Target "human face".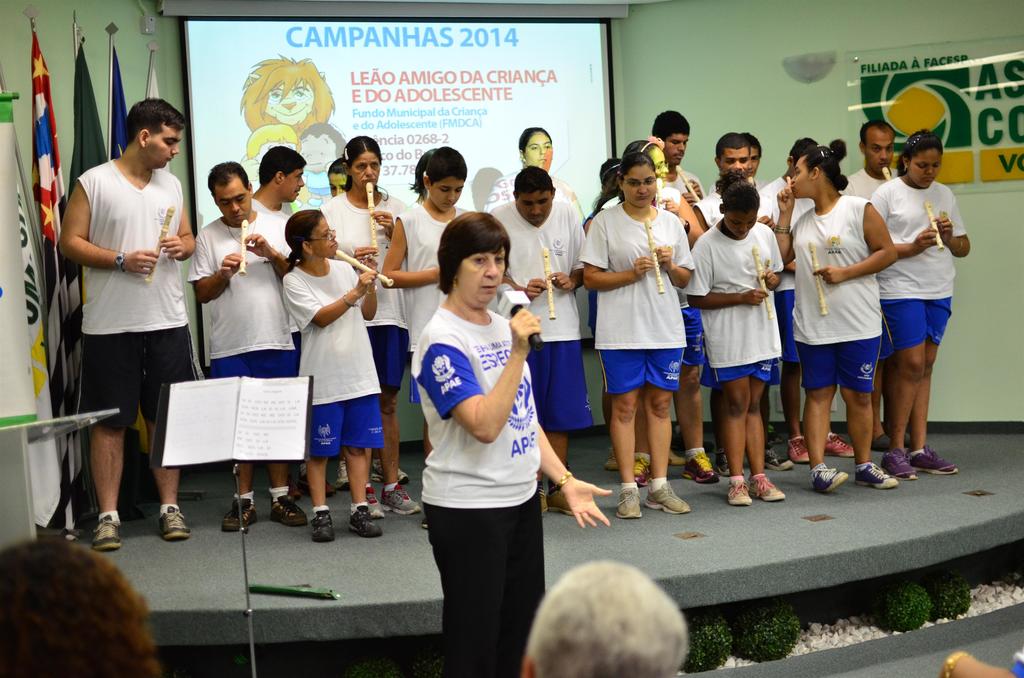
Target region: box(792, 155, 819, 197).
